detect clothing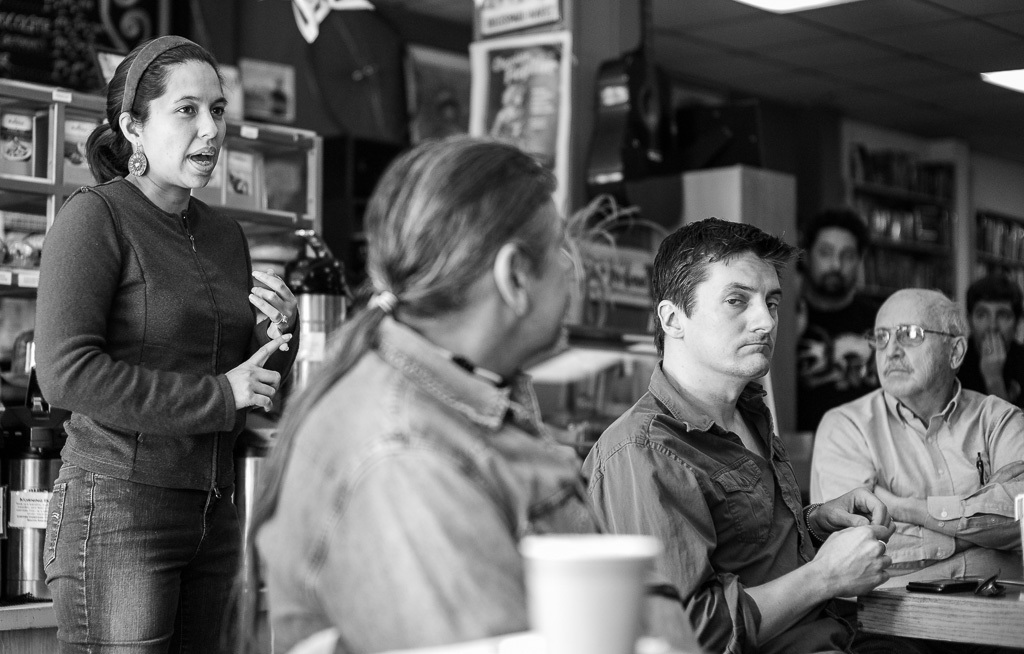
left=252, top=310, right=683, bottom=653
